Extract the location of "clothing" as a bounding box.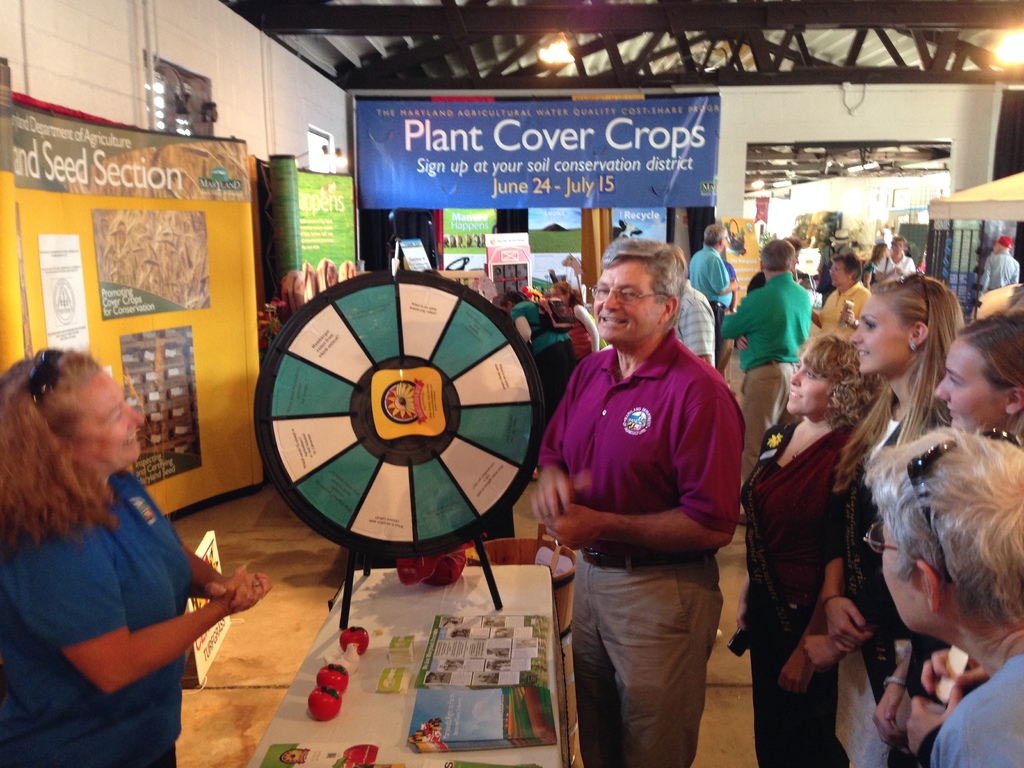
pyautogui.locateOnScreen(979, 252, 1023, 308).
